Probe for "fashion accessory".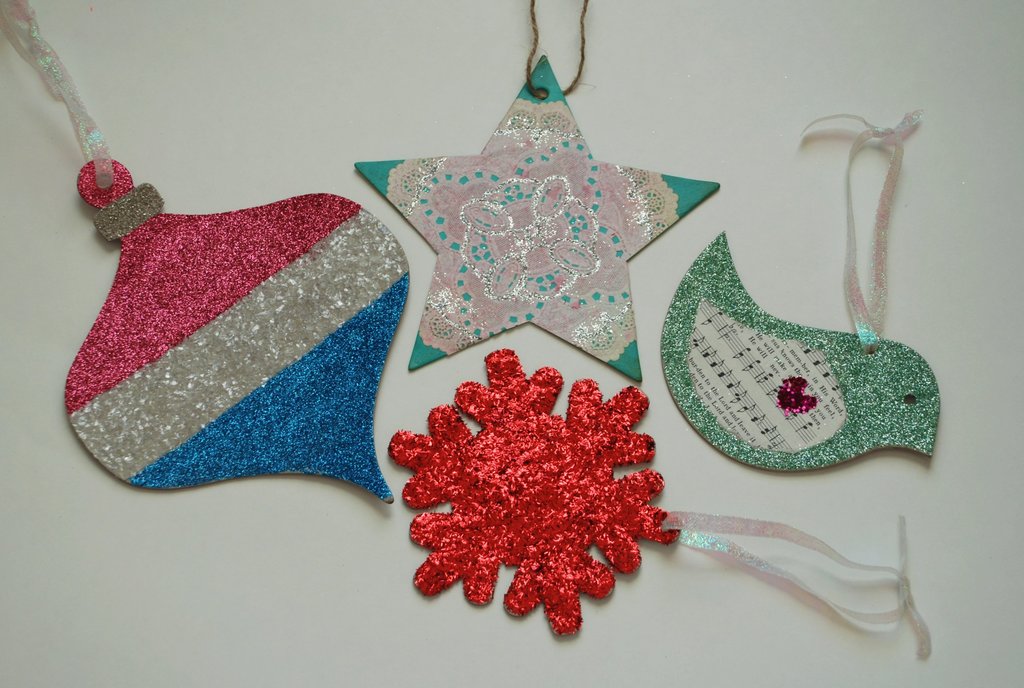
Probe result: {"left": 0, "top": 0, "right": 410, "bottom": 507}.
